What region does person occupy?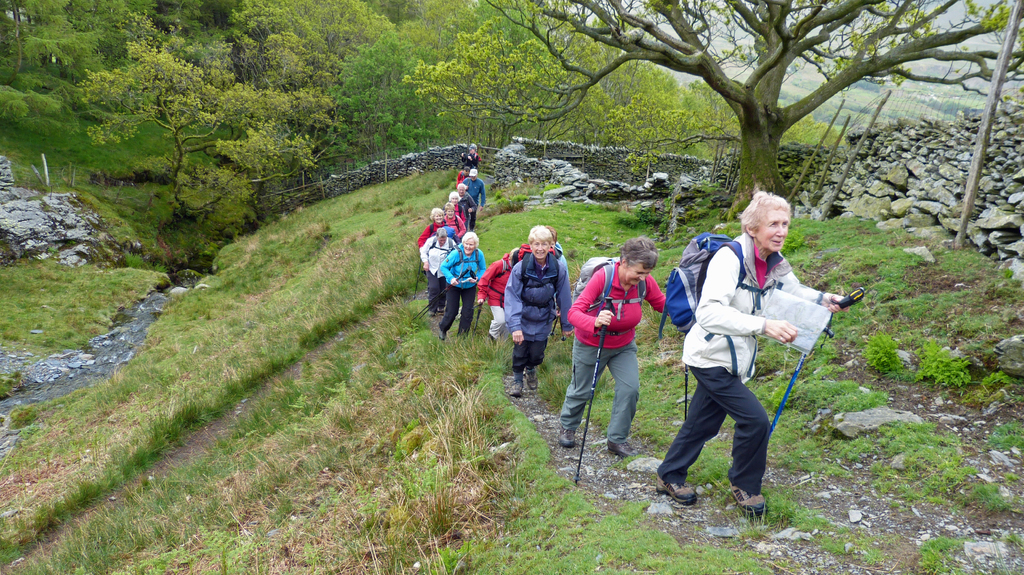
(420,224,461,330).
